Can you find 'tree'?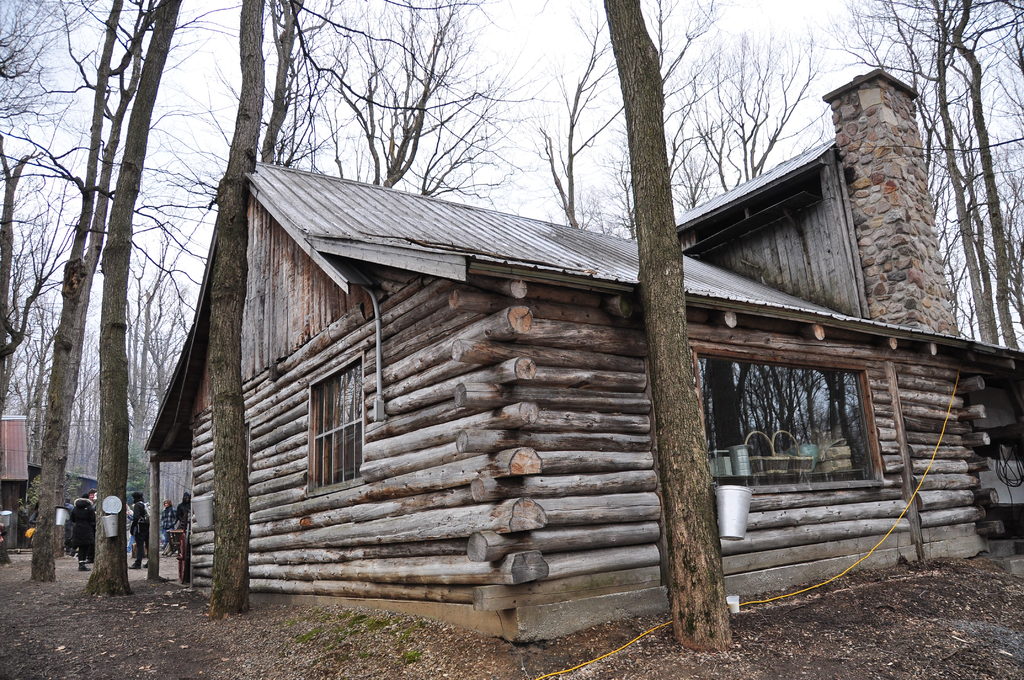
Yes, bounding box: {"left": 166, "top": 0, "right": 355, "bottom": 618}.
